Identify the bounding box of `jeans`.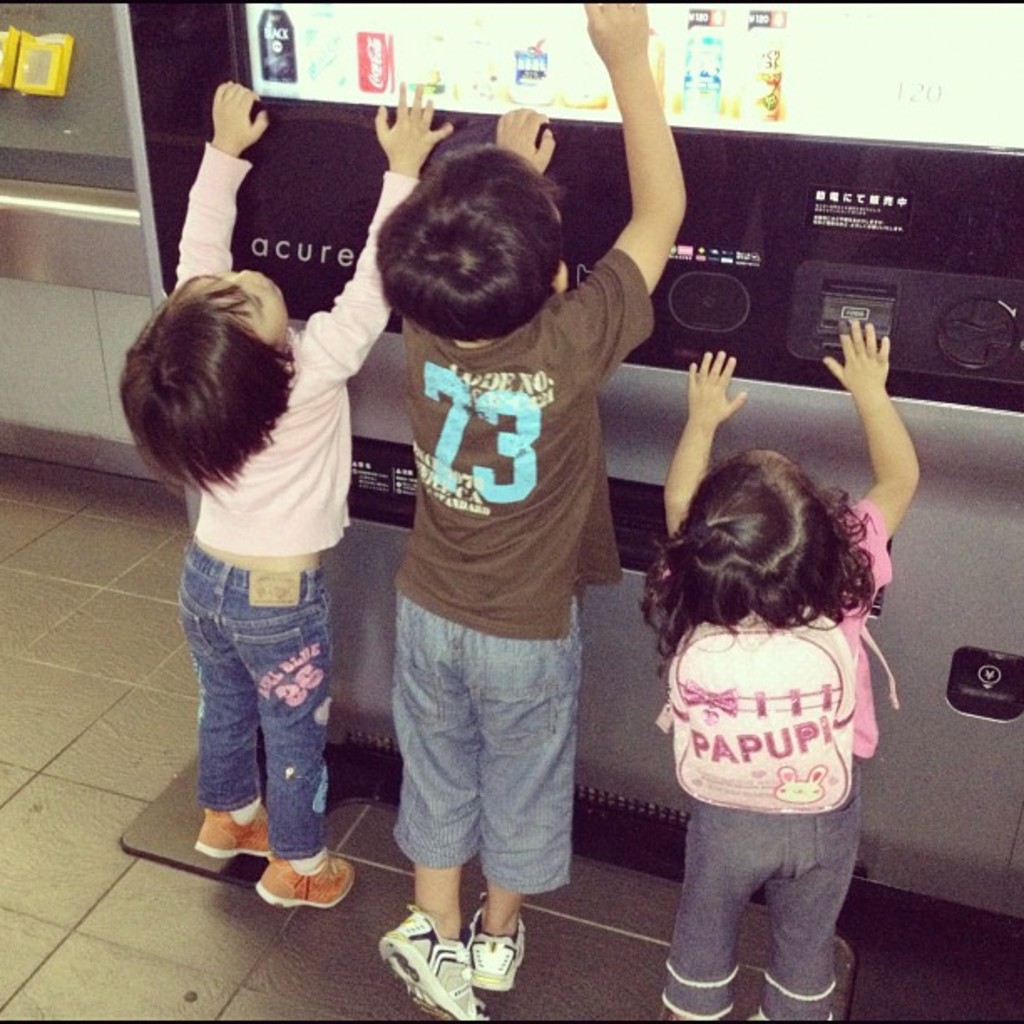
bbox=[390, 591, 571, 883].
